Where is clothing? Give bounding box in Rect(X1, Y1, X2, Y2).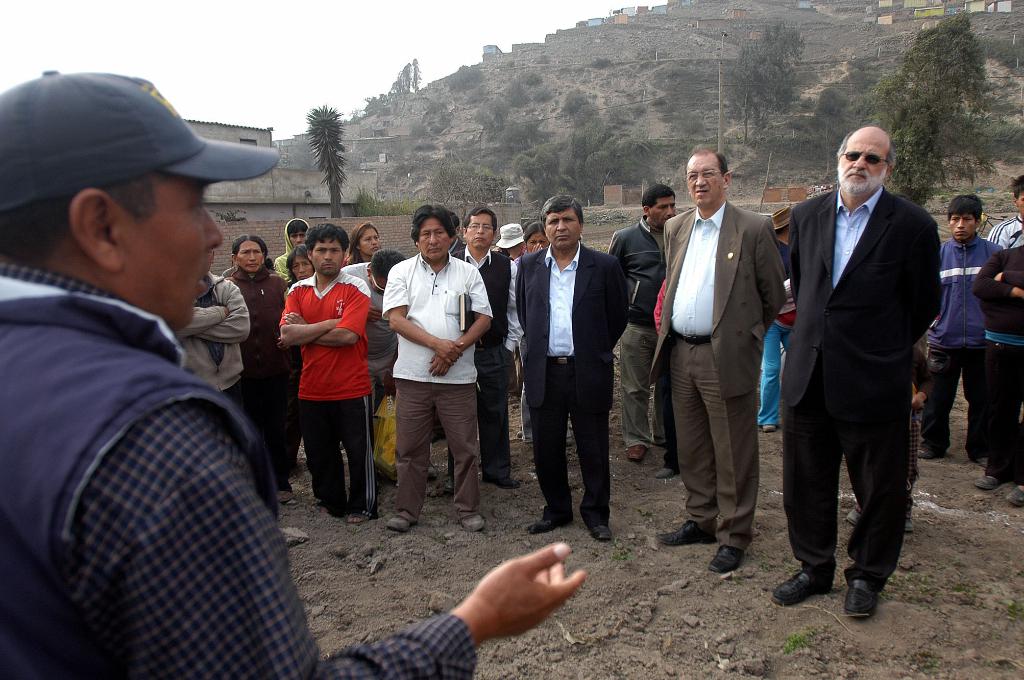
Rect(984, 206, 1023, 241).
